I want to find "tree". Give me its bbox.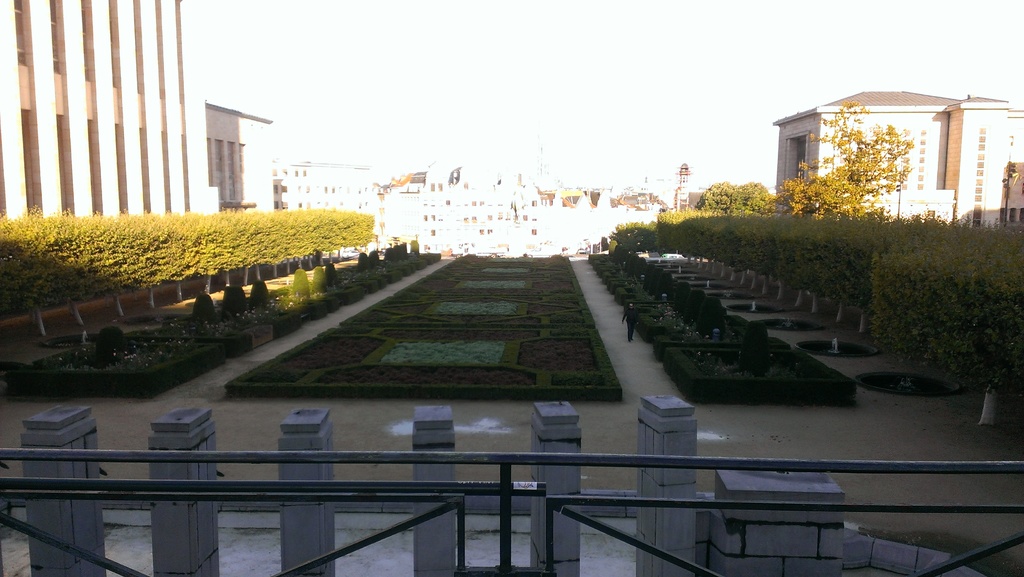
<region>692, 181, 735, 209</region>.
